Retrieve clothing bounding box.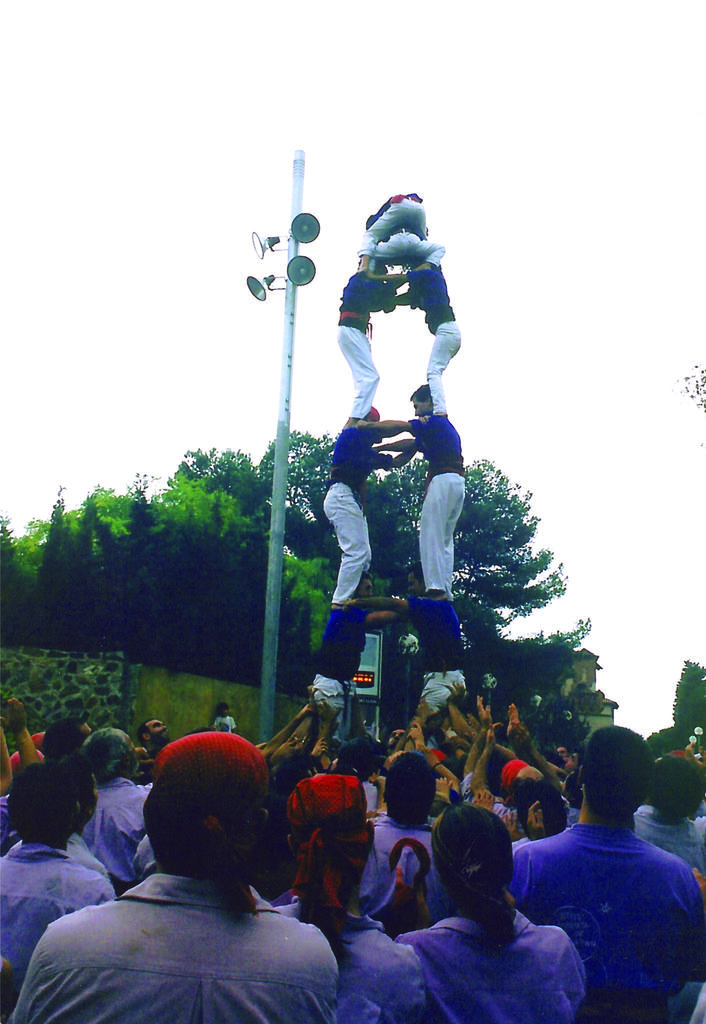
Bounding box: select_region(406, 410, 466, 606).
